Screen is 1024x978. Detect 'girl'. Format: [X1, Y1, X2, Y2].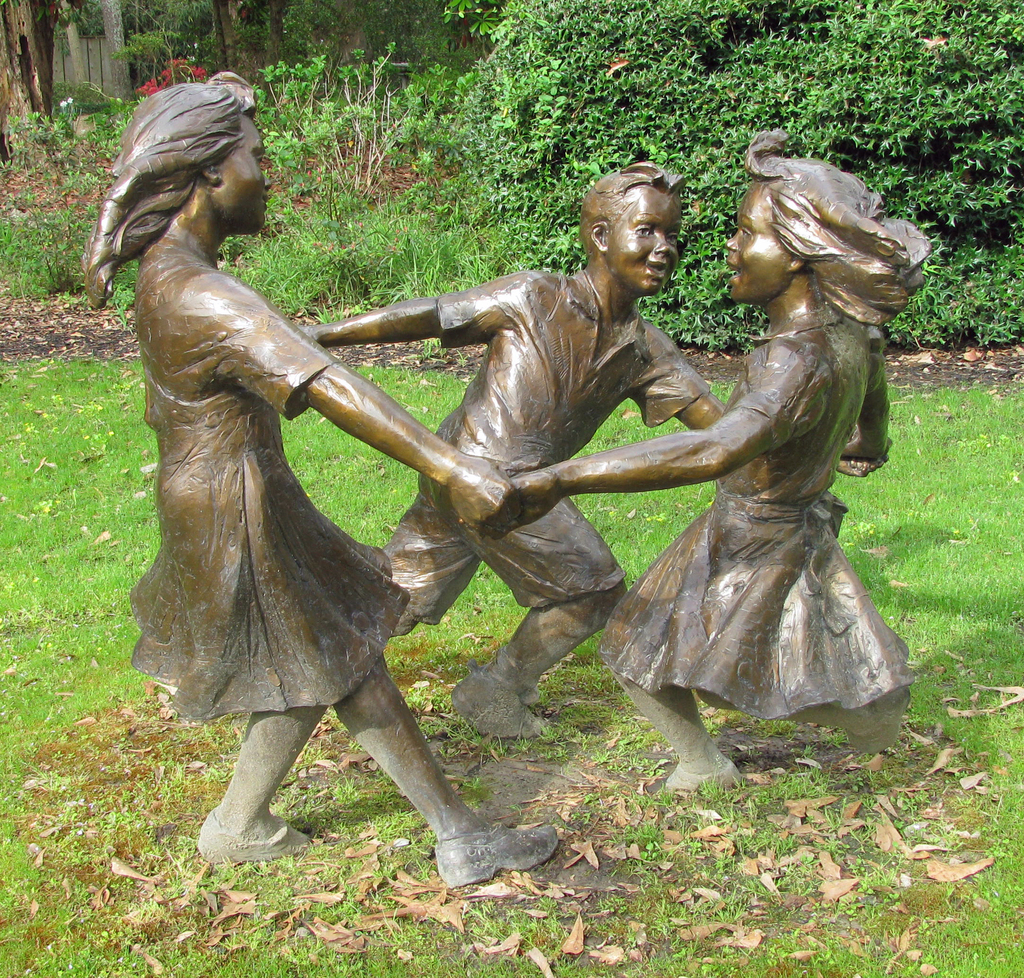
[461, 129, 933, 793].
